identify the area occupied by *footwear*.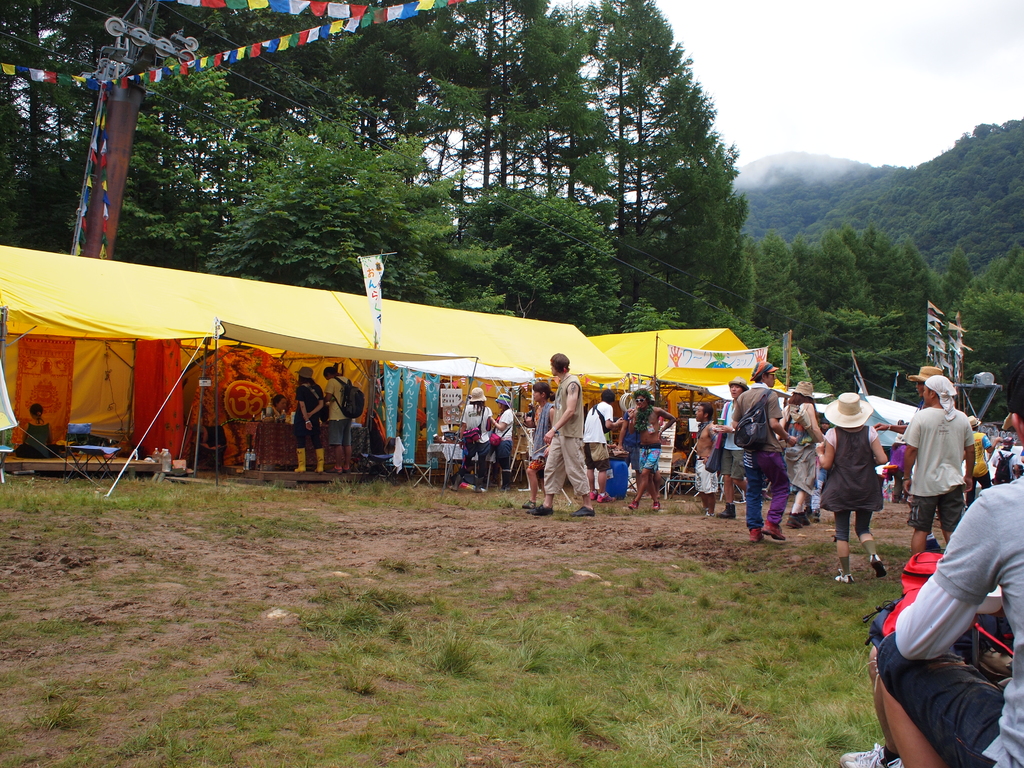
Area: rect(867, 552, 888, 581).
